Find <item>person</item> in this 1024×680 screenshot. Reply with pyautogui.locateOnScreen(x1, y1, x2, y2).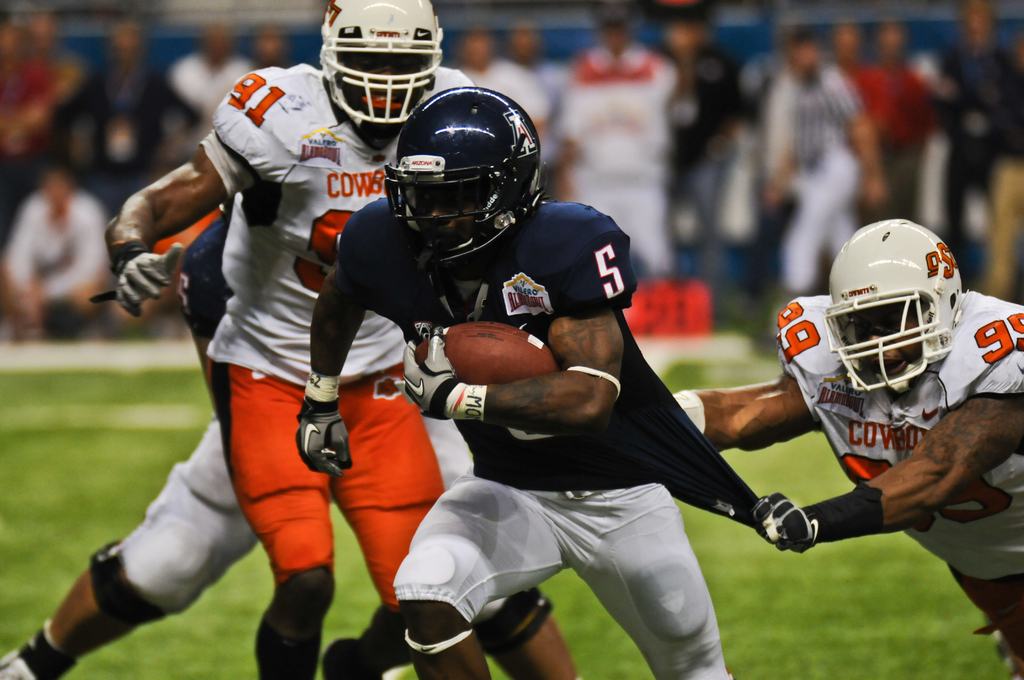
pyautogui.locateOnScreen(662, 0, 755, 329).
